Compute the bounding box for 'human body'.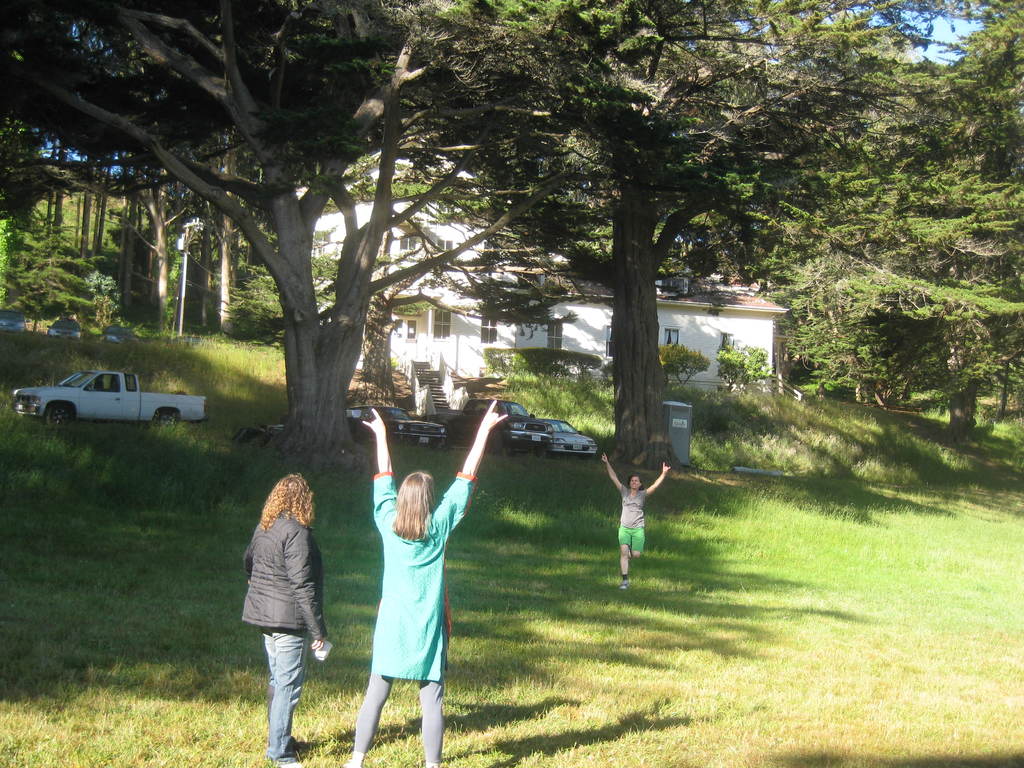
locate(350, 399, 506, 767).
